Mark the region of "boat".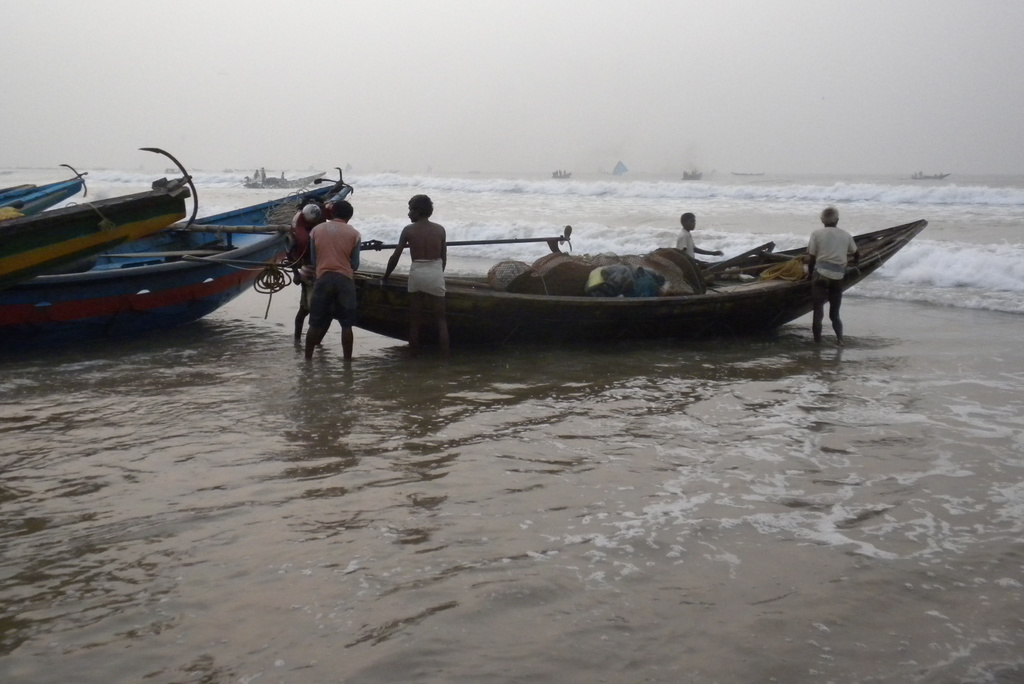
Region: l=0, t=146, r=199, b=279.
